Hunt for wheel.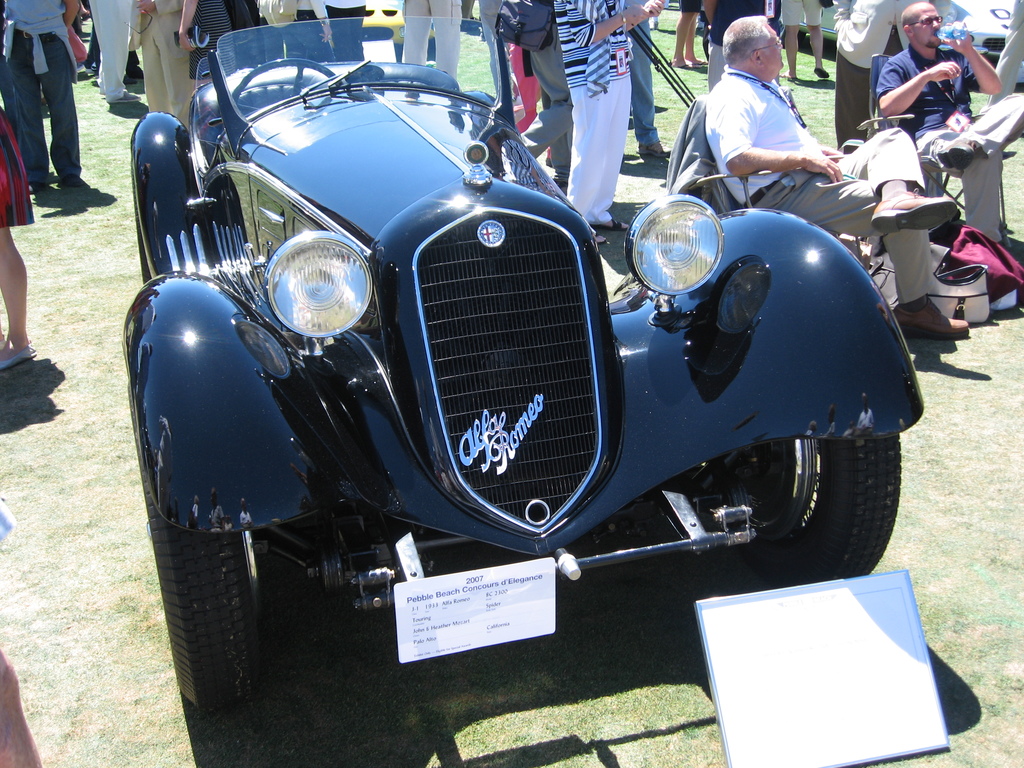
Hunted down at [left=701, top=433, right=906, bottom=585].
